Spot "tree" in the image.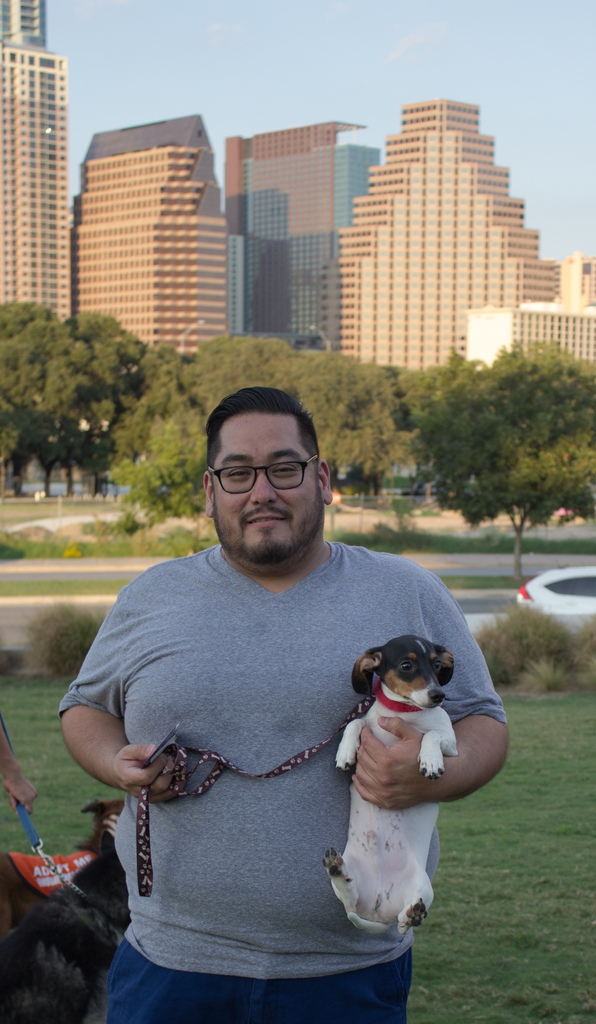
"tree" found at (410, 332, 595, 588).
